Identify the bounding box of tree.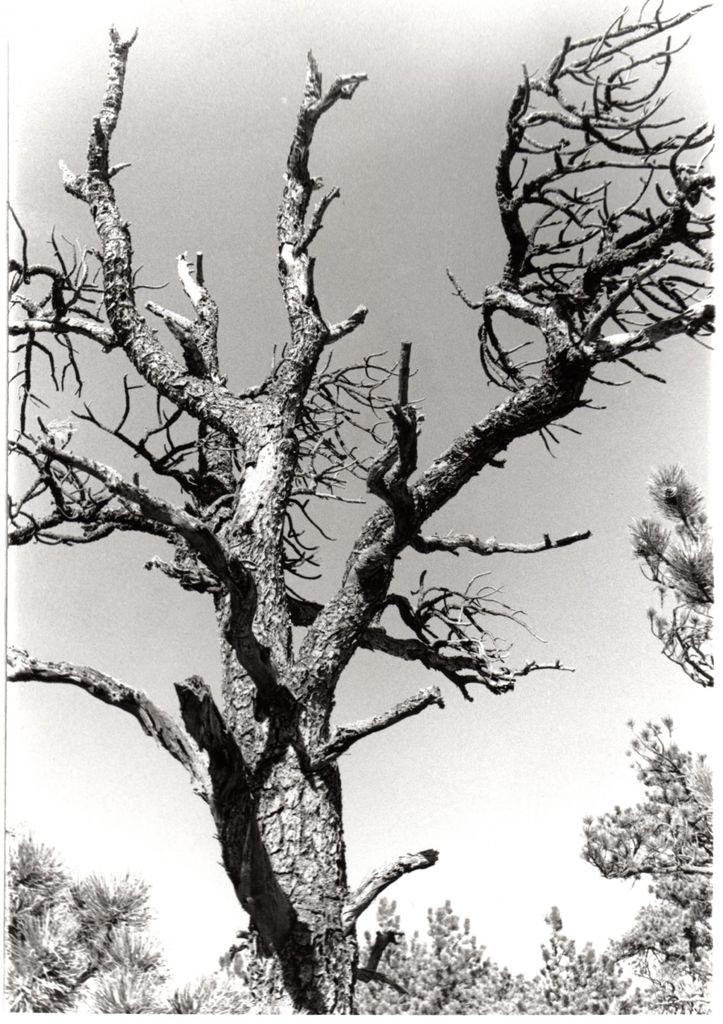
BBox(11, 24, 680, 981).
